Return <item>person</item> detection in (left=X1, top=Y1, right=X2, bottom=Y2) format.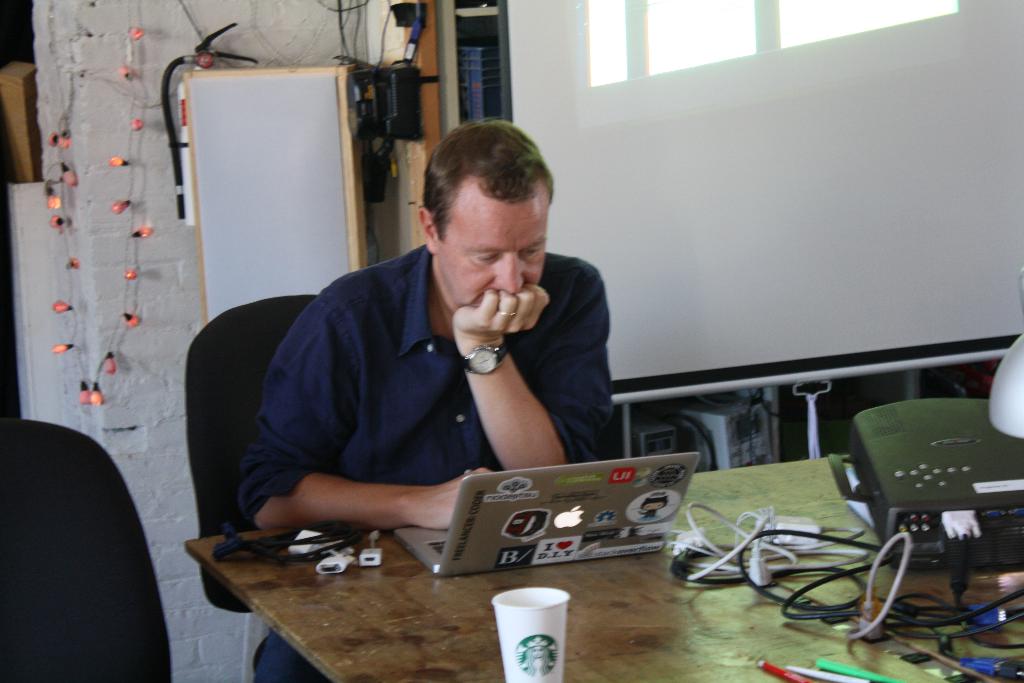
(left=229, top=113, right=640, bottom=574).
